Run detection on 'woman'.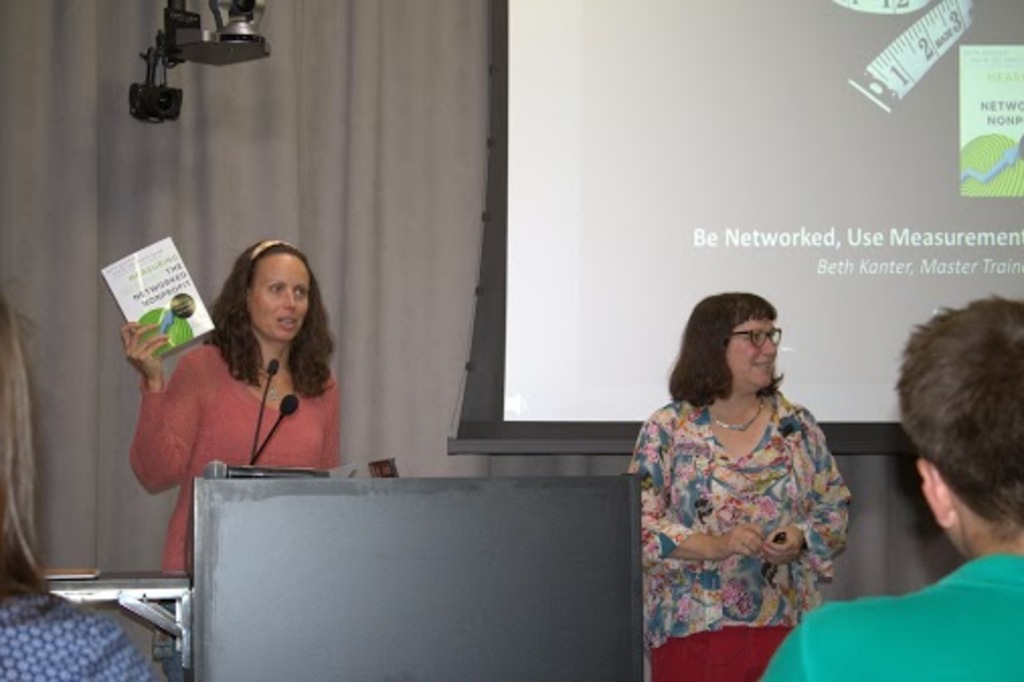
Result: bbox=[617, 285, 876, 652].
